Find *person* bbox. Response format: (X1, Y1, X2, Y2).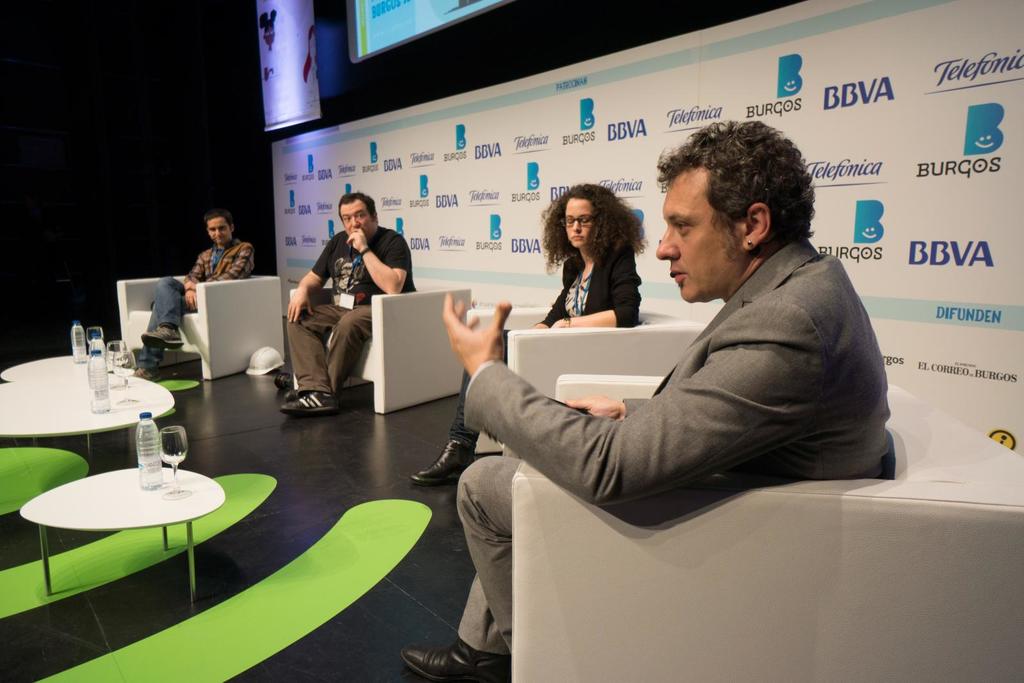
(123, 211, 257, 377).
